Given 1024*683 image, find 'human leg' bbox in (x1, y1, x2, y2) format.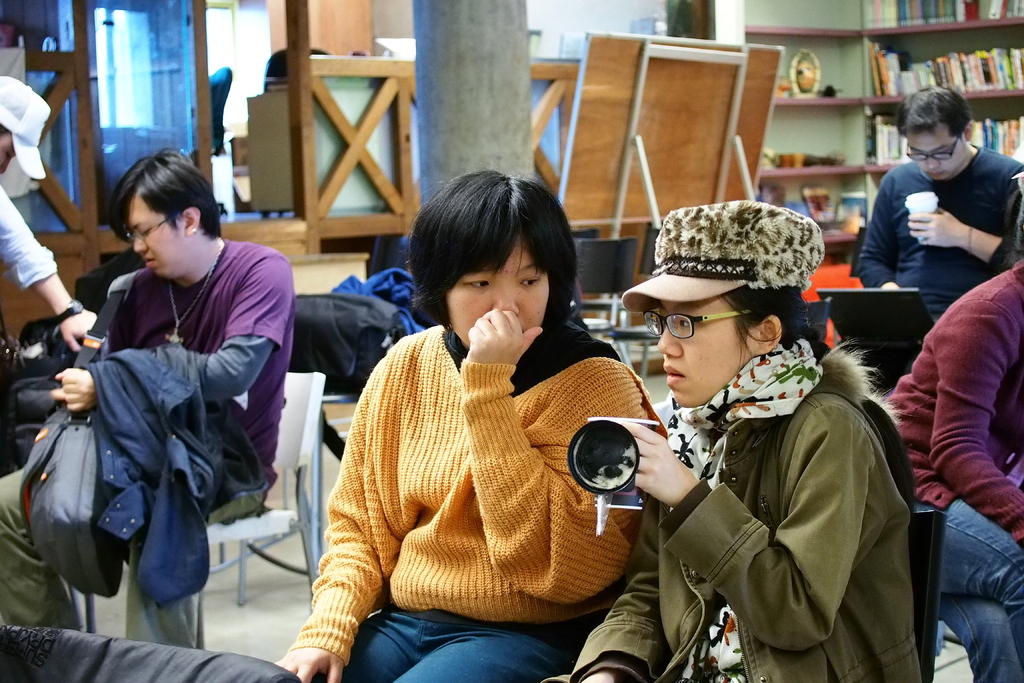
(916, 495, 1023, 664).
